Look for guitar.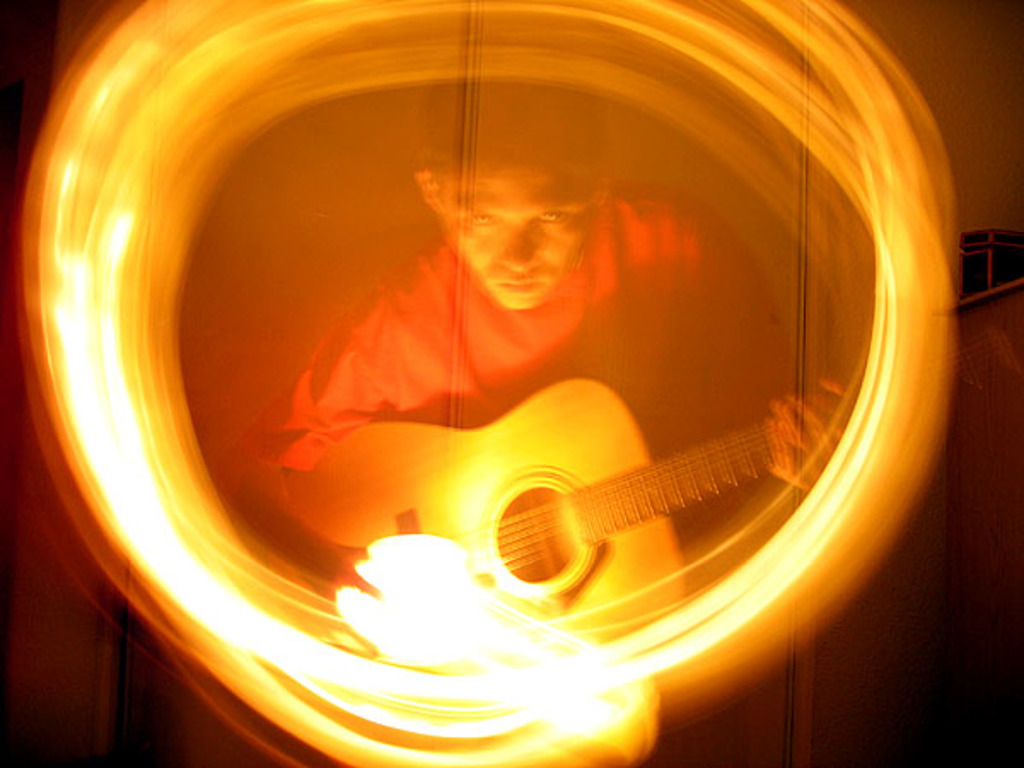
Found: 239:321:881:649.
